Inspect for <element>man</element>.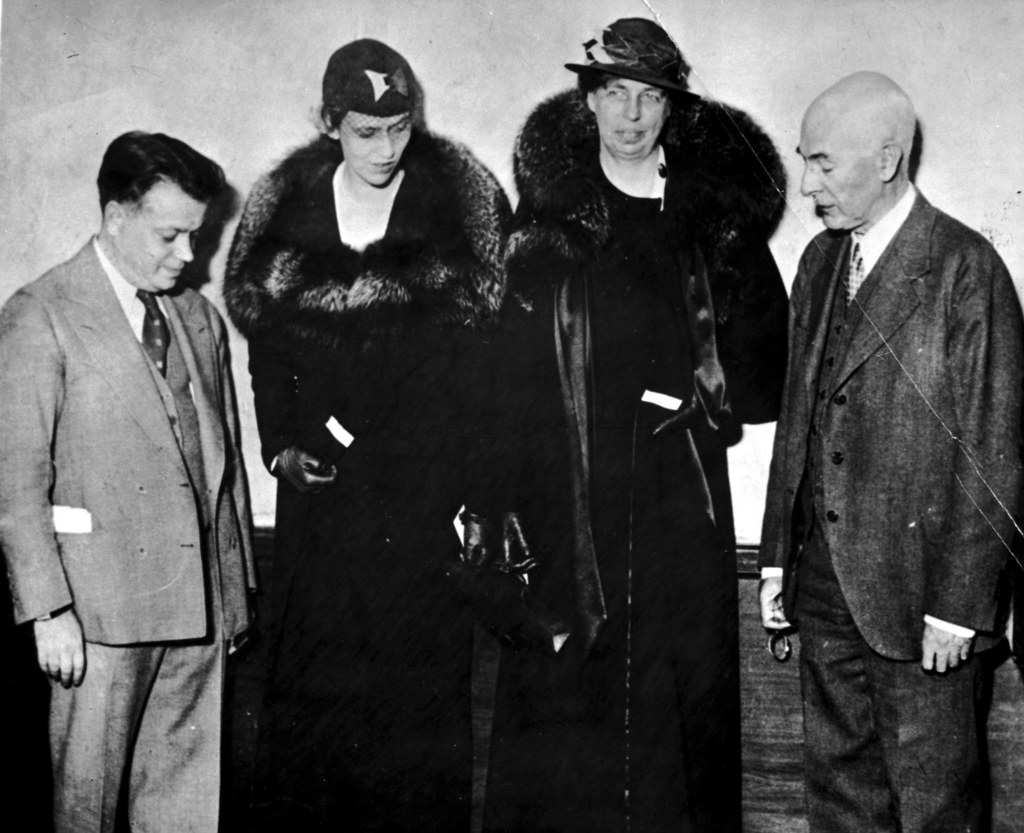
Inspection: rect(755, 64, 1023, 827).
